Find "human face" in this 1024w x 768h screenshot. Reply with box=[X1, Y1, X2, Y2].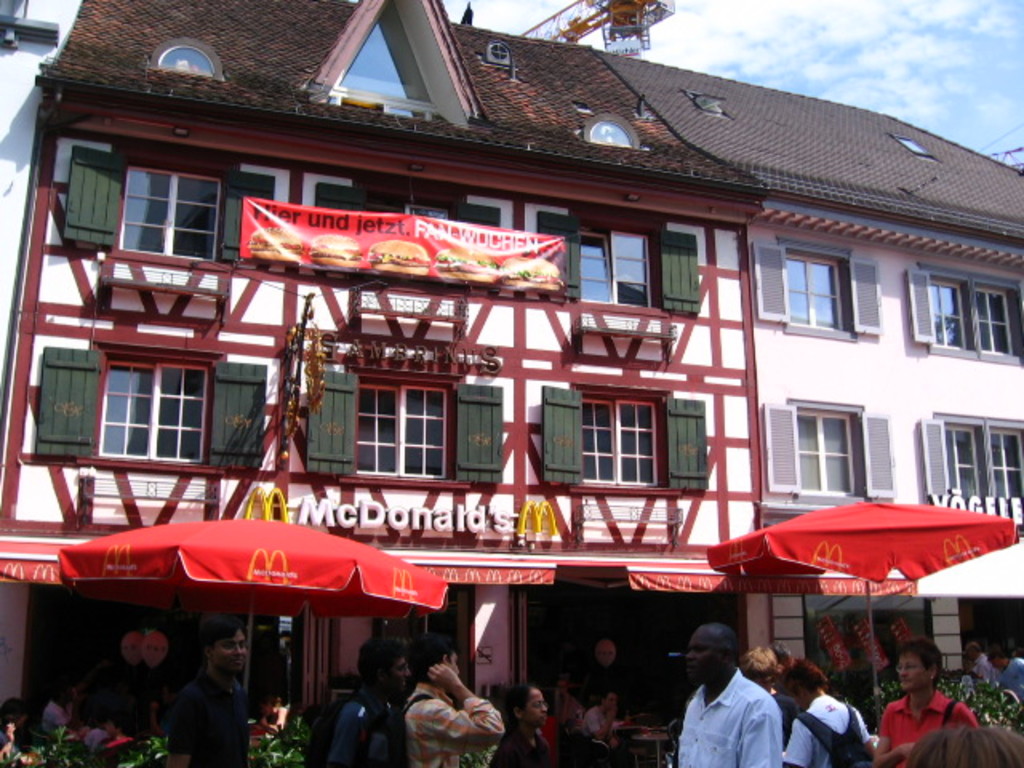
box=[528, 690, 550, 728].
